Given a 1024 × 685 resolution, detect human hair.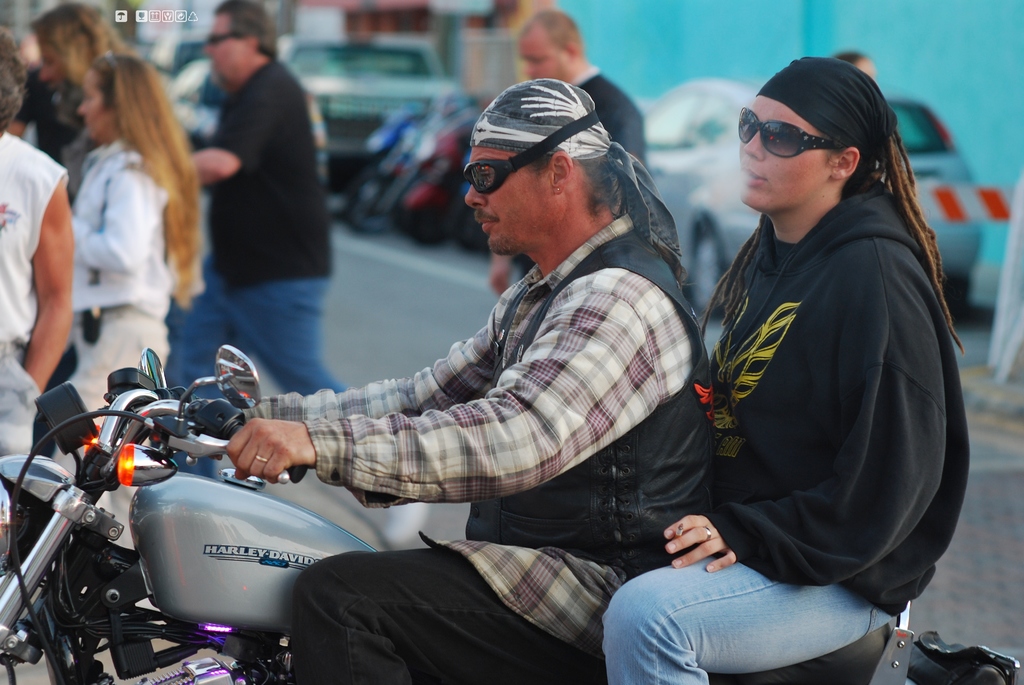
[26, 1, 131, 91].
